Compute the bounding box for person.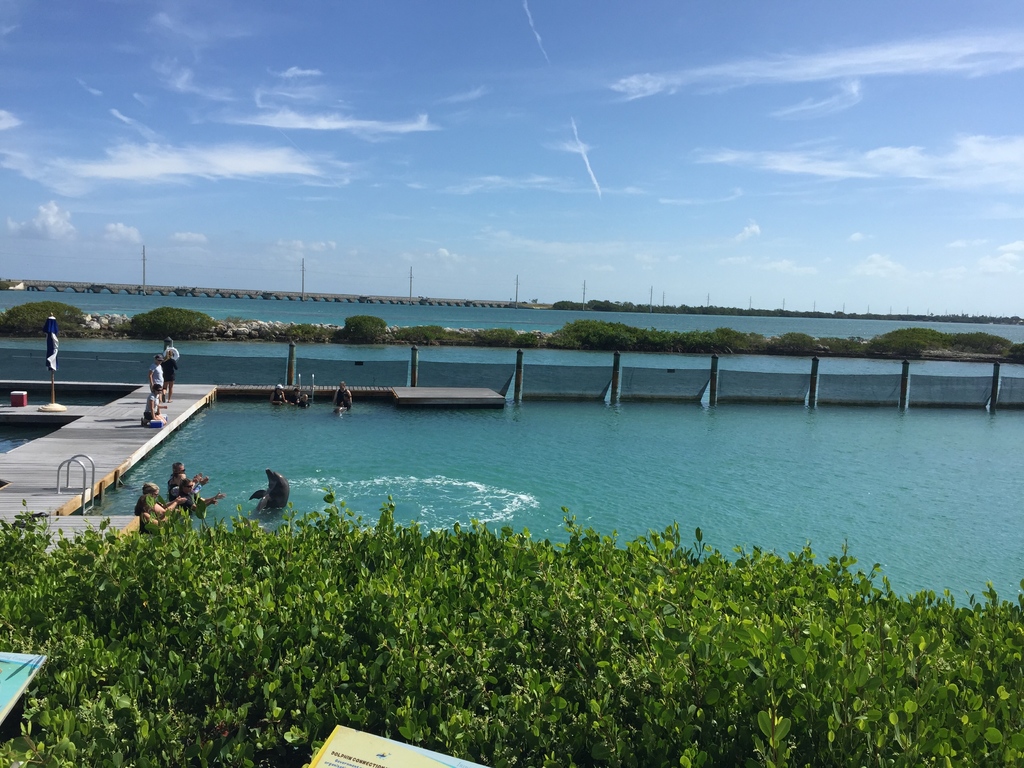
138:387:166:419.
